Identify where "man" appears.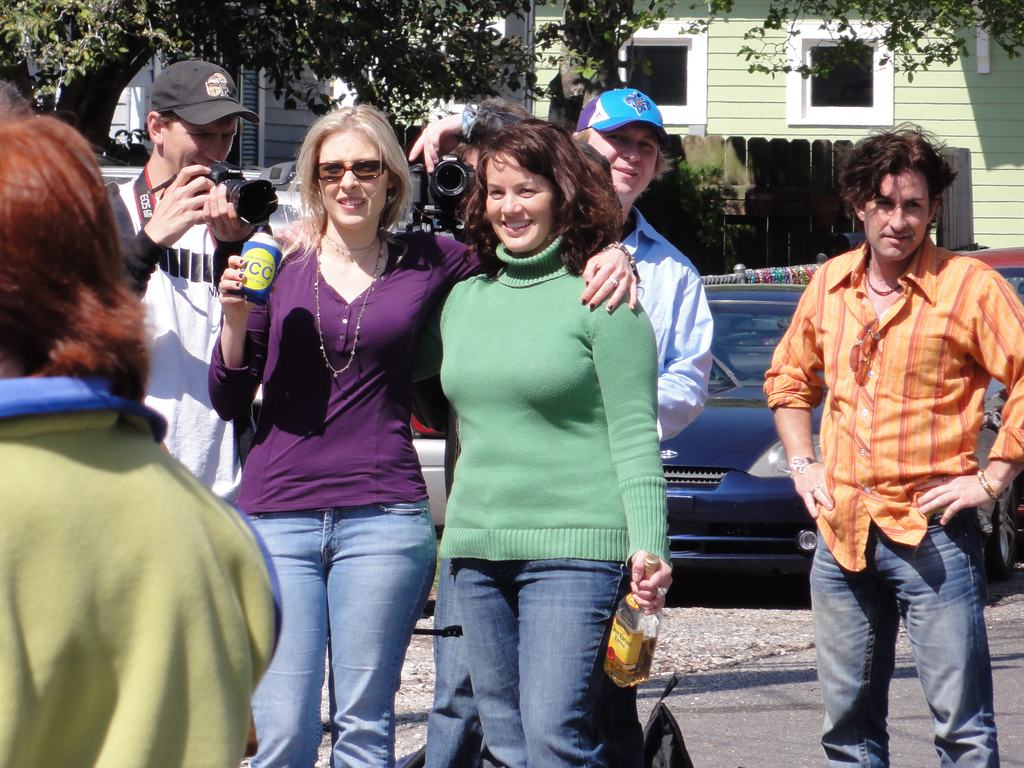
Appears at bbox(760, 132, 1023, 767).
